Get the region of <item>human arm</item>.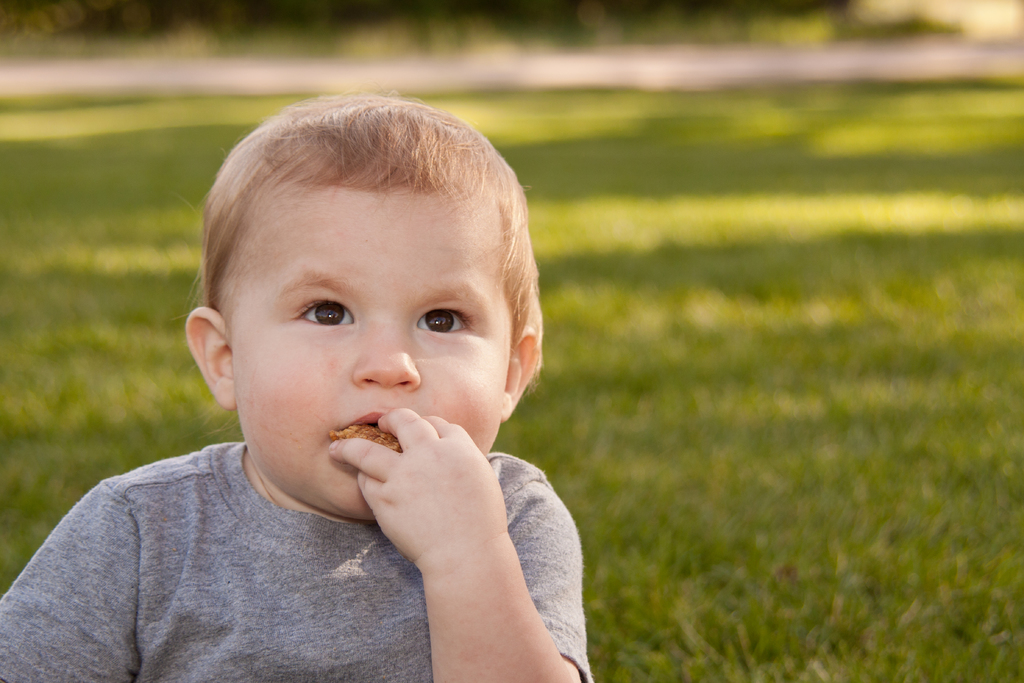
(299,380,564,680).
